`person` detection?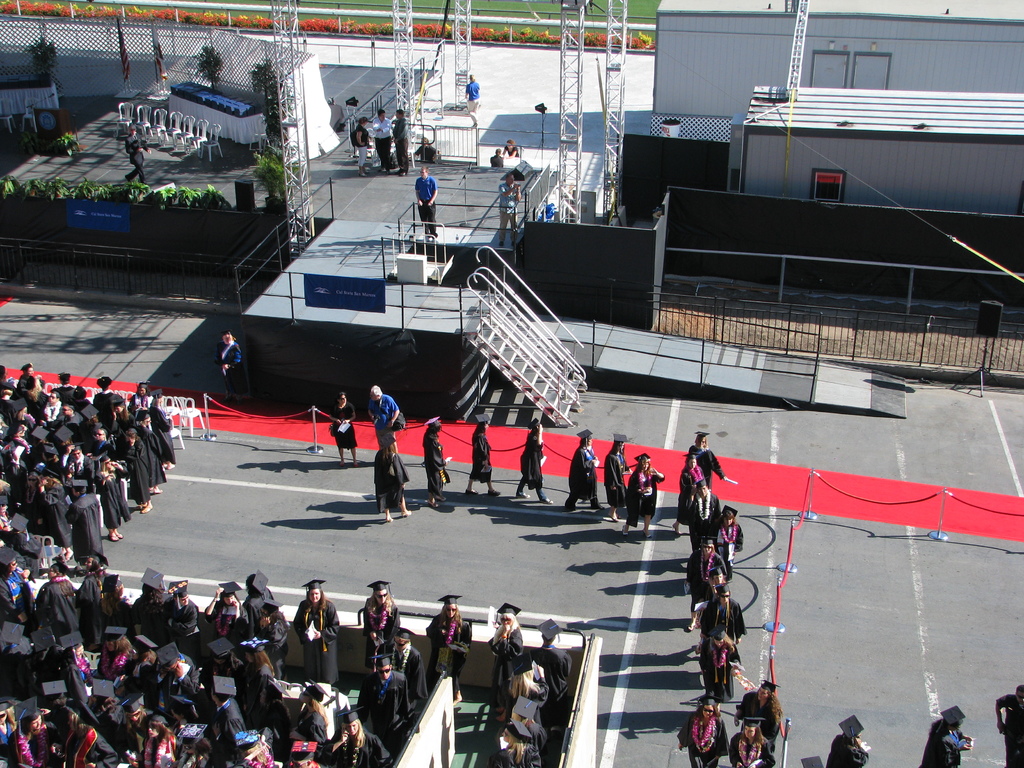
[x1=415, y1=134, x2=438, y2=167]
